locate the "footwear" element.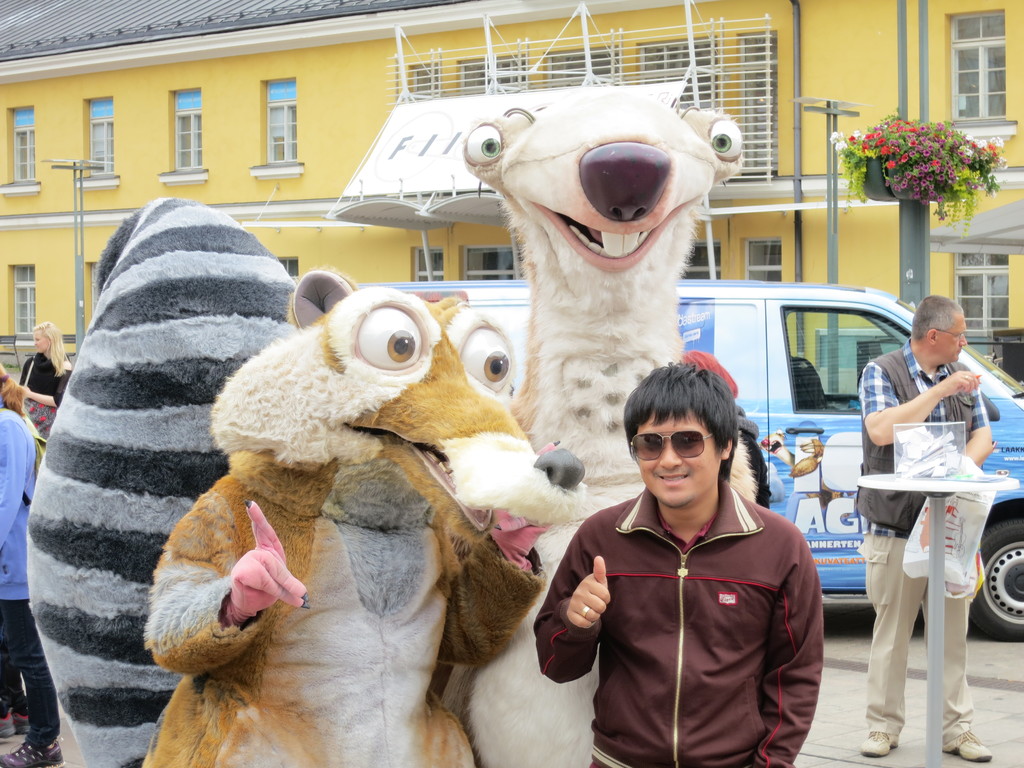
Element bbox: 0,708,14,740.
